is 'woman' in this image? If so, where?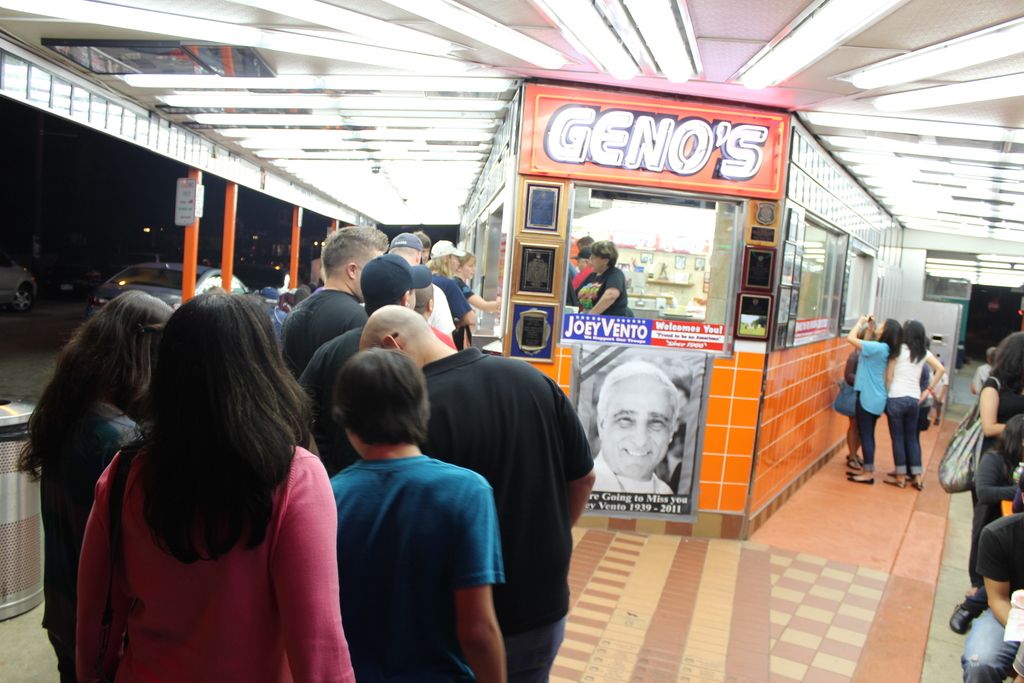
Yes, at pyautogui.locateOnScreen(883, 316, 950, 483).
